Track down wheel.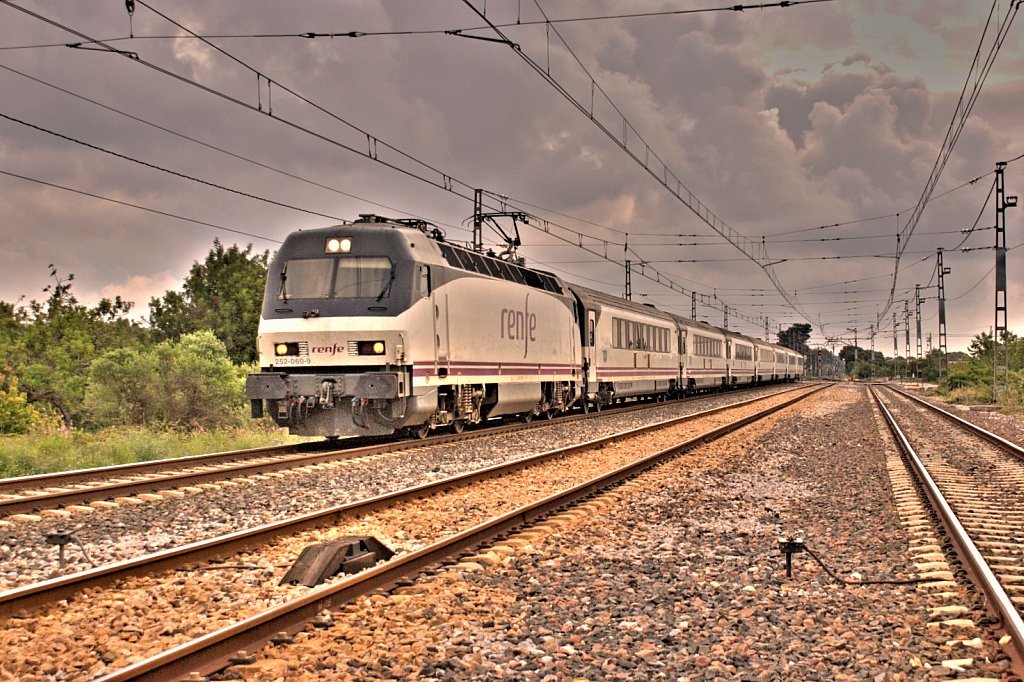
Tracked to 413/422/429/439.
